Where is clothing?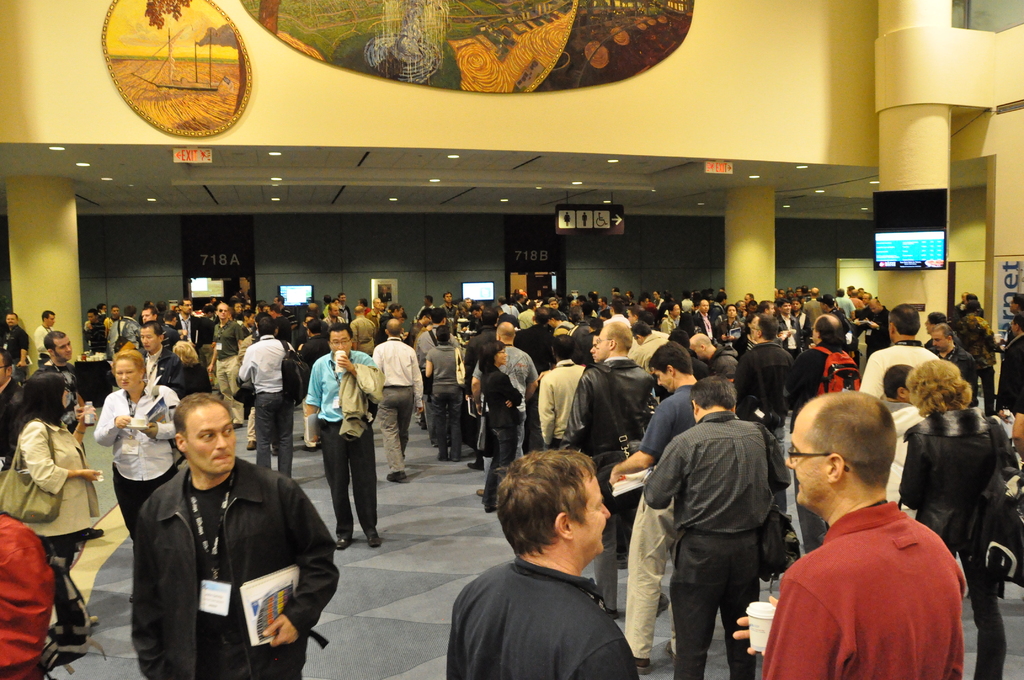
626,376,712,652.
